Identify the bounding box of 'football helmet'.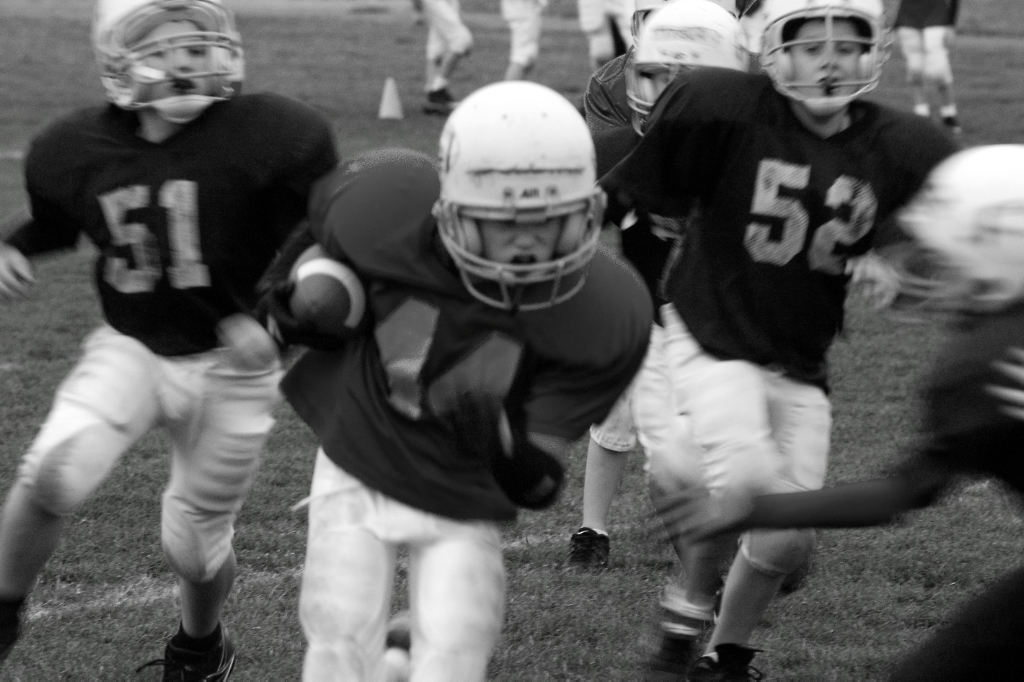
<region>85, 0, 245, 117</region>.
